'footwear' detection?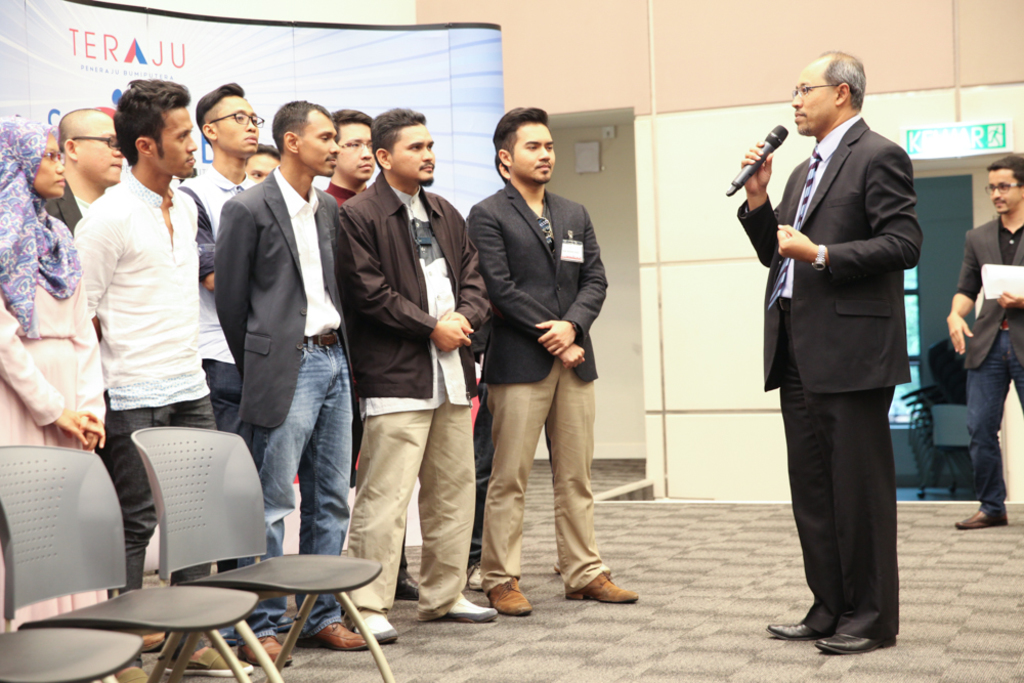
region(567, 566, 636, 602)
